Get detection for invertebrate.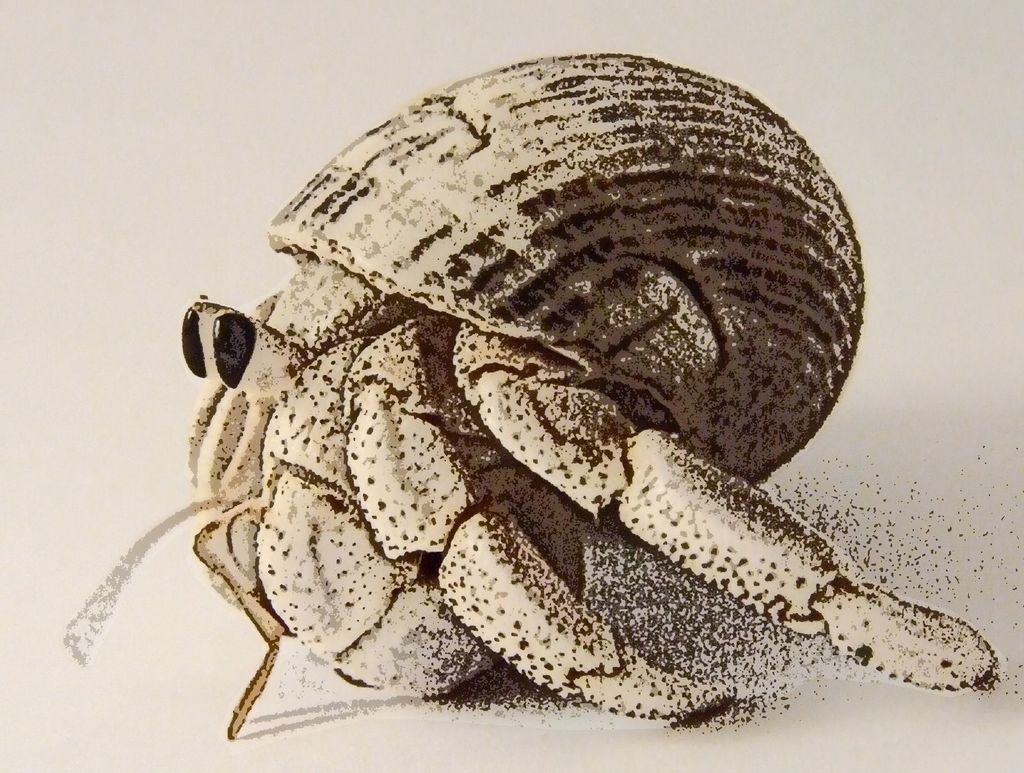
Detection: (58,49,1005,743).
